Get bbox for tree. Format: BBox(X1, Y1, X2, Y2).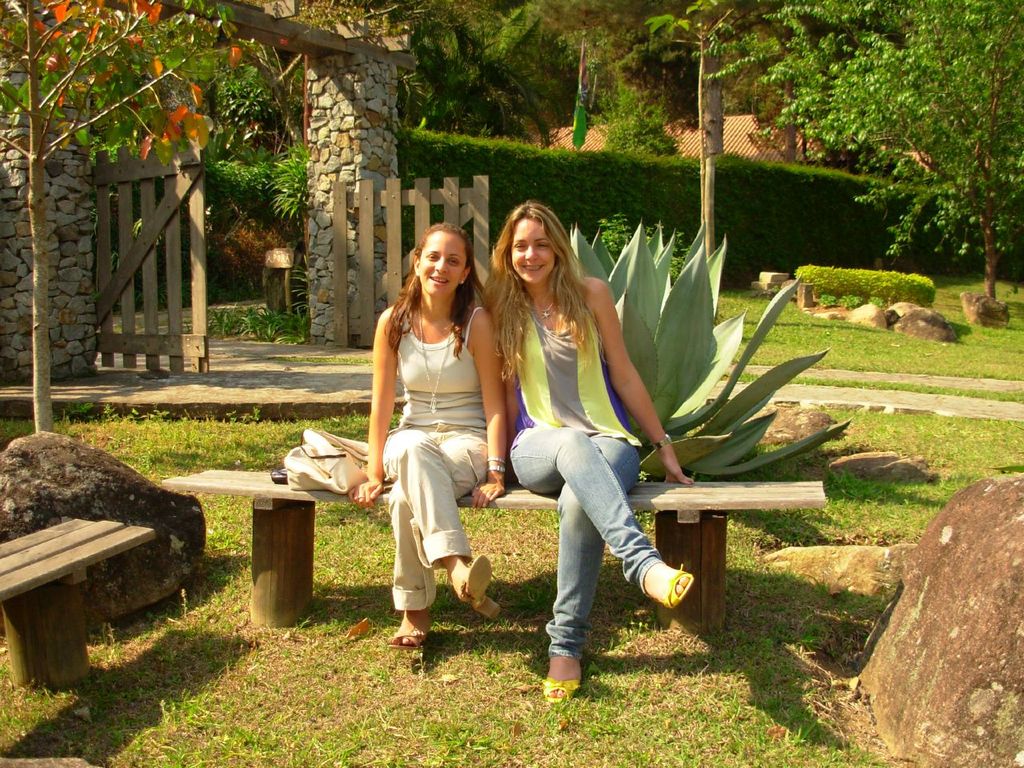
BBox(354, 0, 685, 148).
